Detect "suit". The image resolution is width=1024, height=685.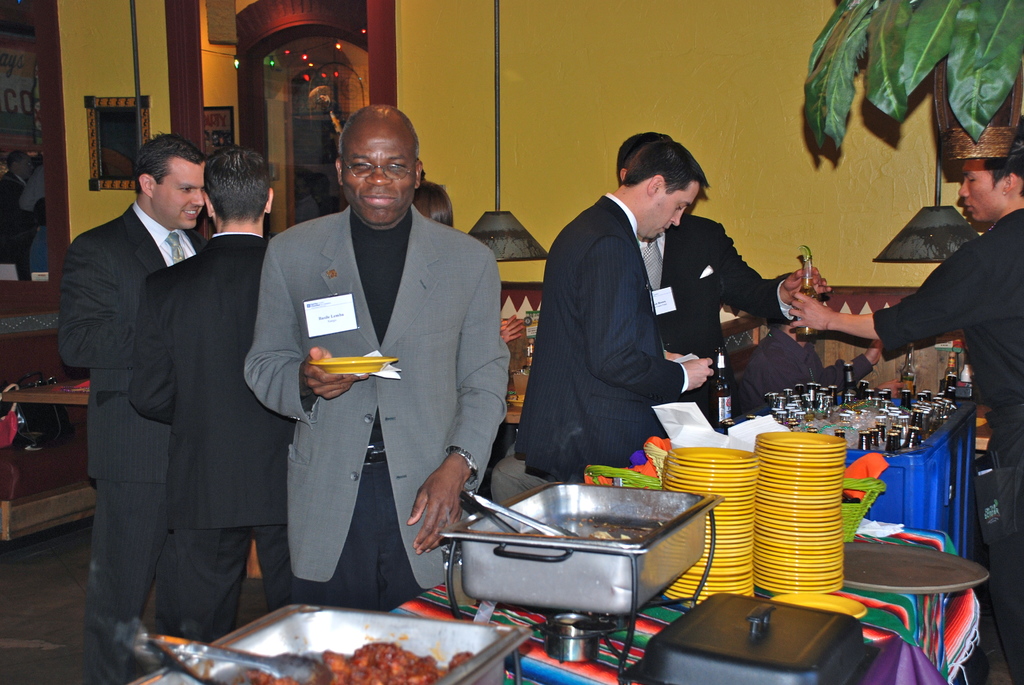
{"x1": 58, "y1": 207, "x2": 209, "y2": 669}.
